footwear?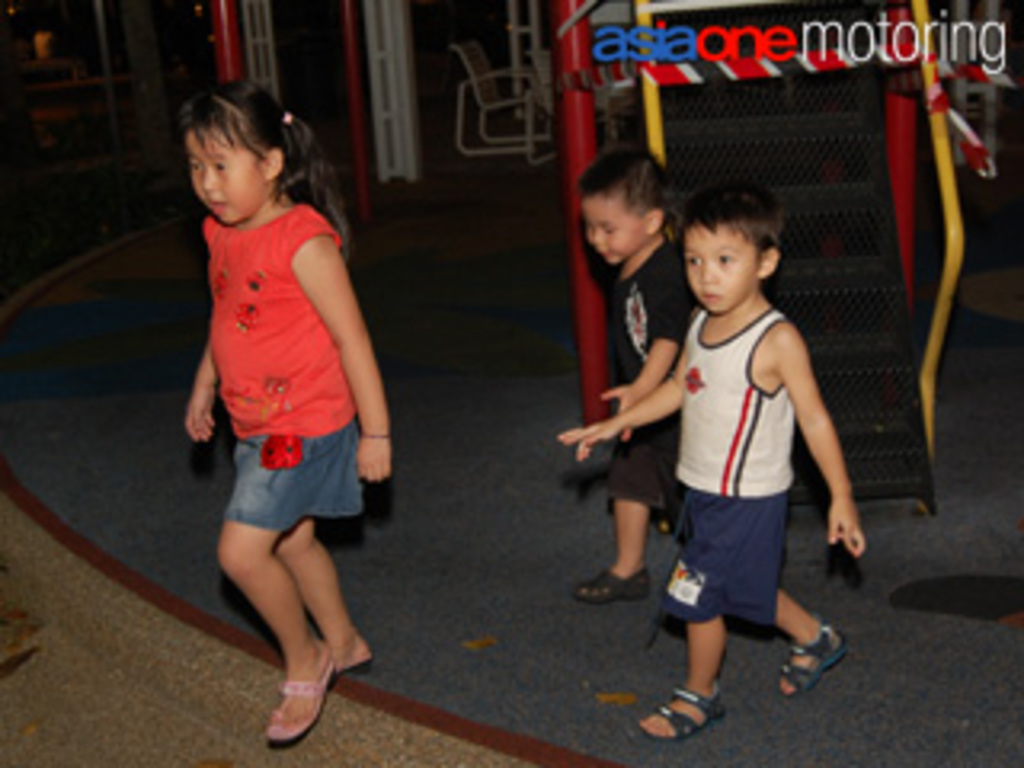
crop(576, 560, 646, 598)
